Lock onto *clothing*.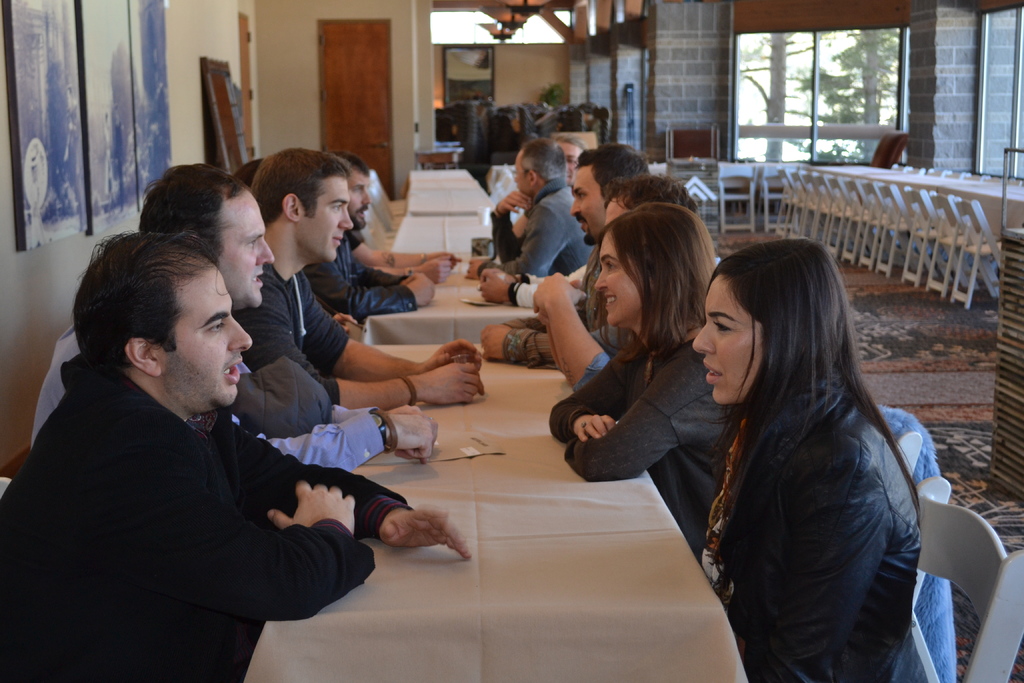
Locked: (left=485, top=189, right=585, bottom=300).
